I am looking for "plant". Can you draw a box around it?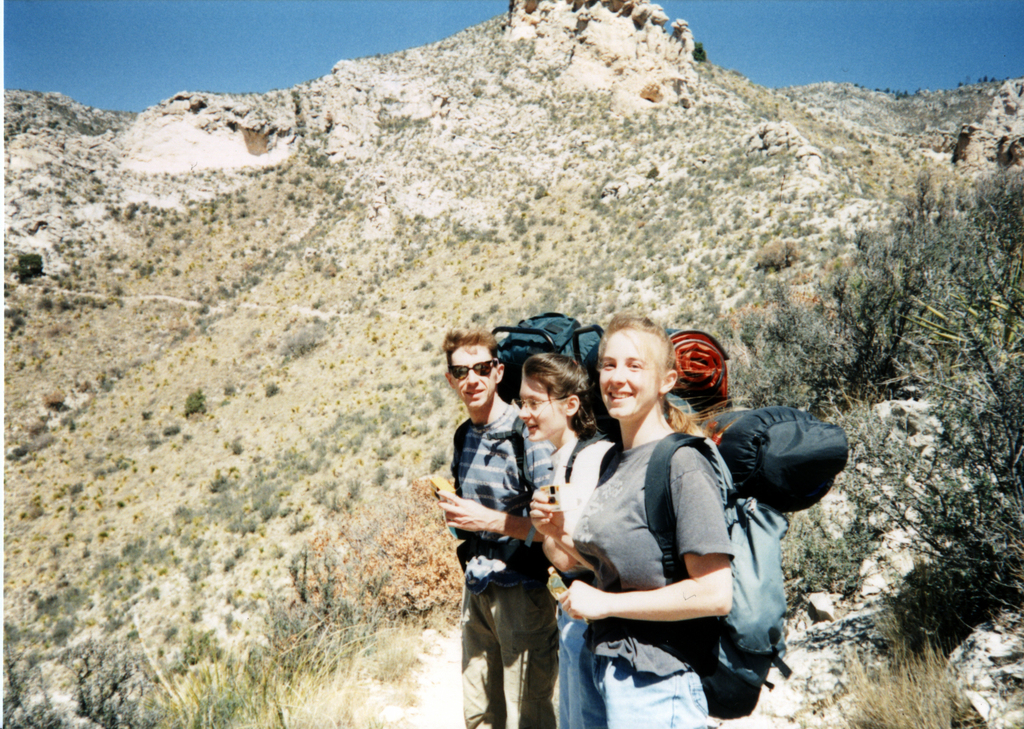
Sure, the bounding box is crop(470, 309, 481, 321).
